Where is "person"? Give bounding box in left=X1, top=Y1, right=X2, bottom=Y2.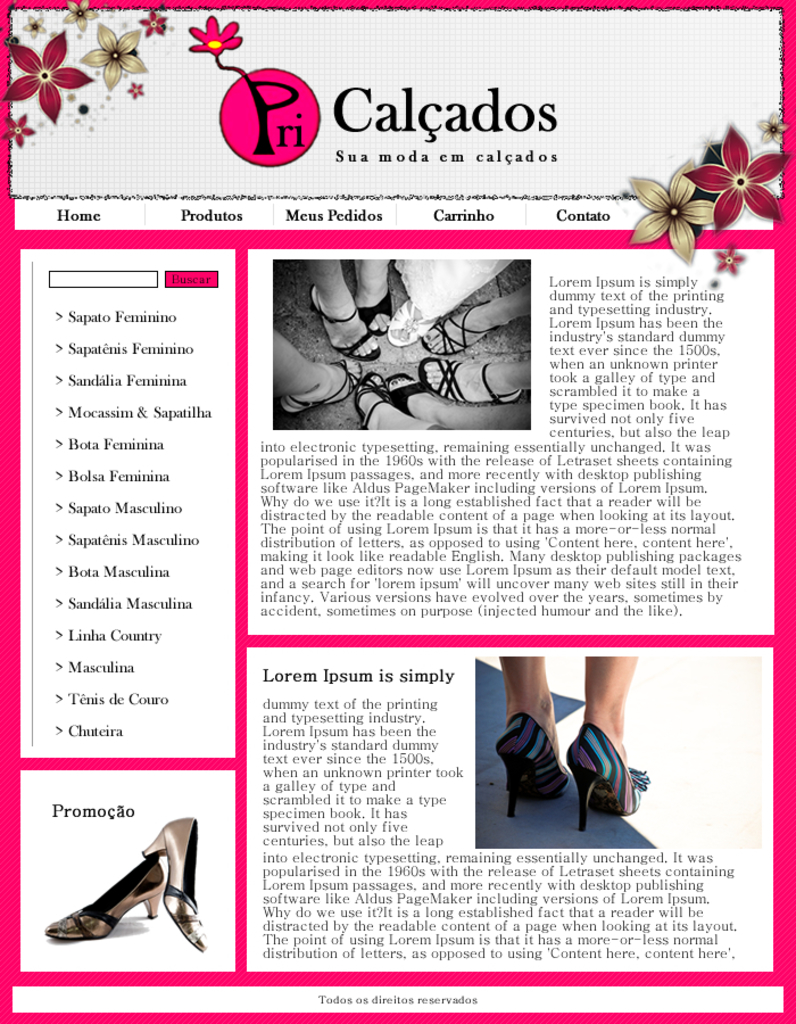
left=417, top=276, right=530, bottom=407.
